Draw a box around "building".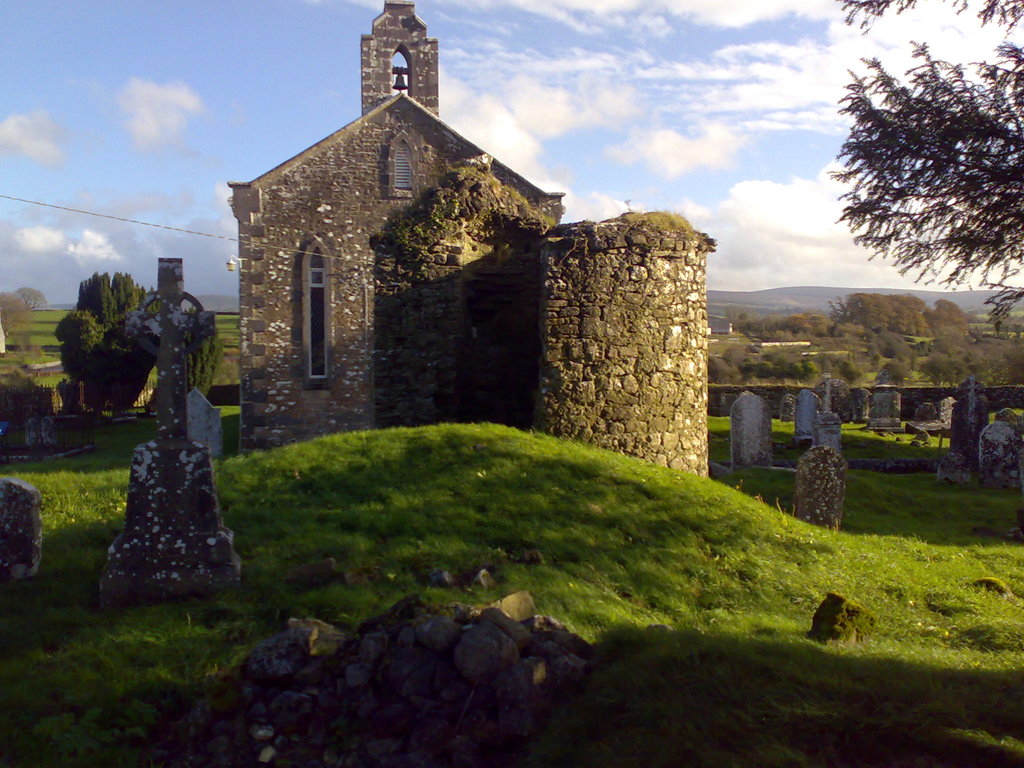
x1=226 y1=0 x2=718 y2=477.
